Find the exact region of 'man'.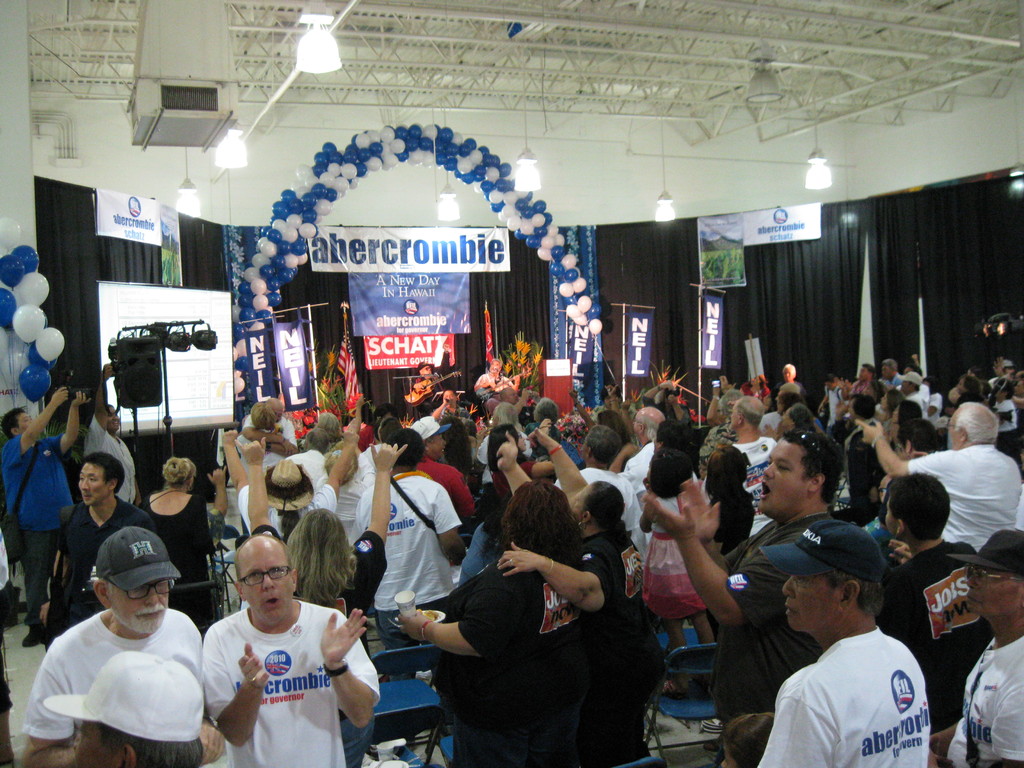
Exact region: bbox=[472, 403, 532, 490].
